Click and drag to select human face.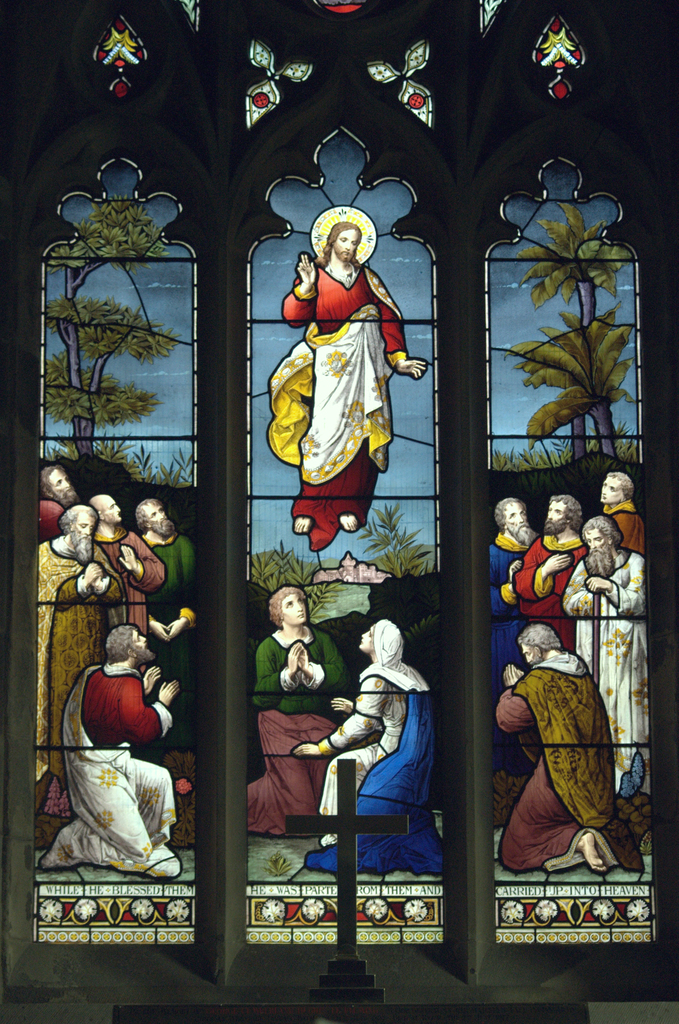
Selection: detection(282, 598, 304, 622).
